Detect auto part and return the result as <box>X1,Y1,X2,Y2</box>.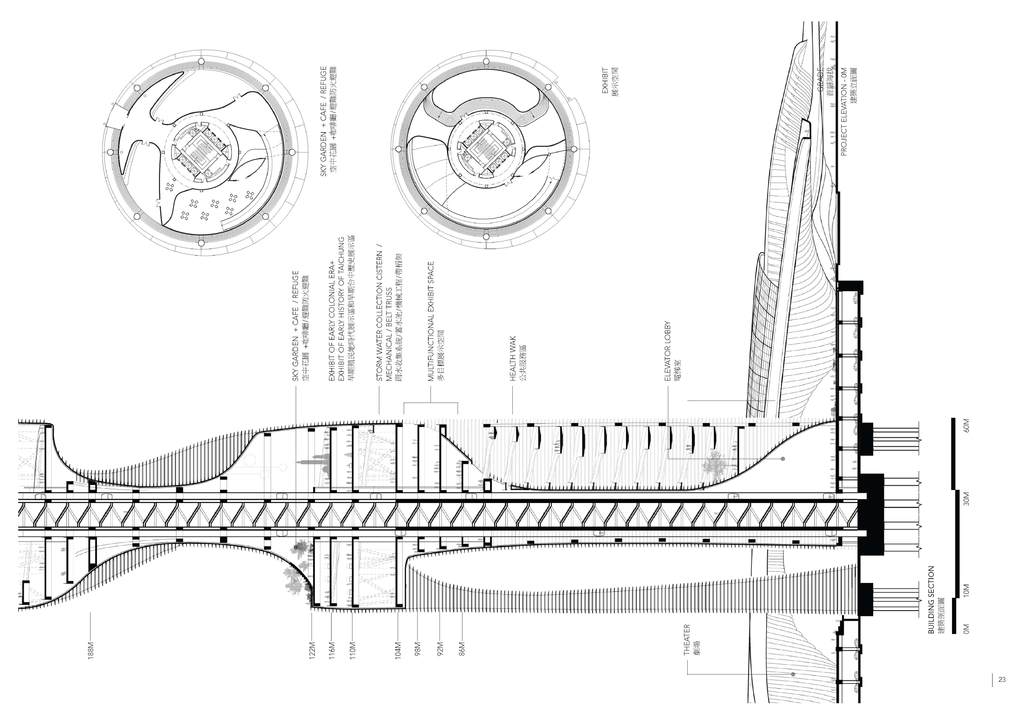
<box>396,49,588,255</box>.
